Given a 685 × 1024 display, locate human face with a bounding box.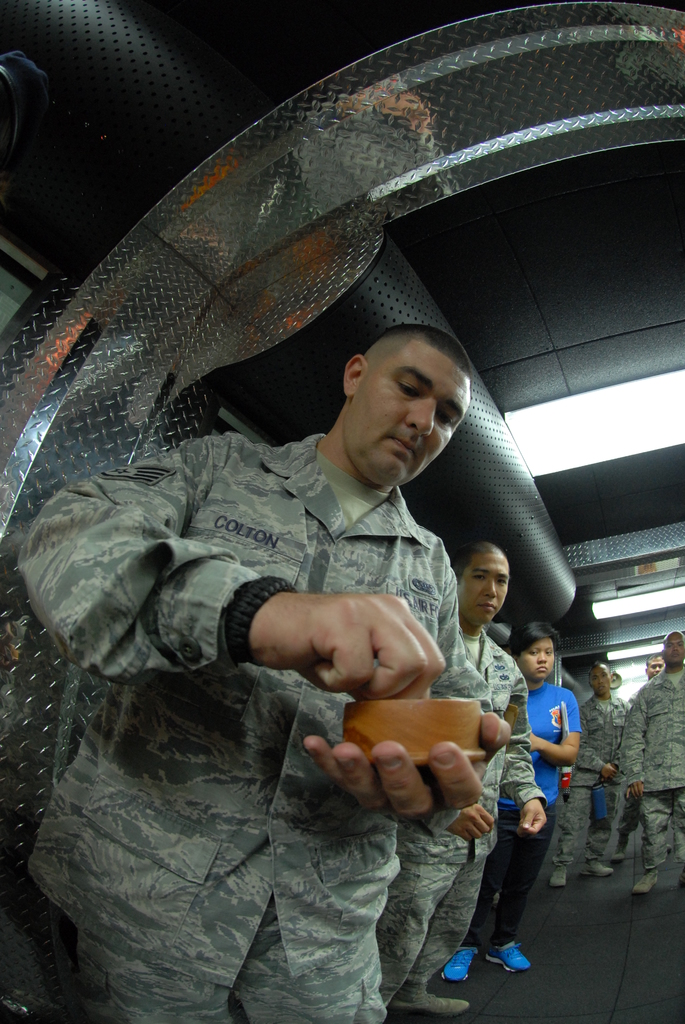
Located: region(648, 657, 667, 676).
